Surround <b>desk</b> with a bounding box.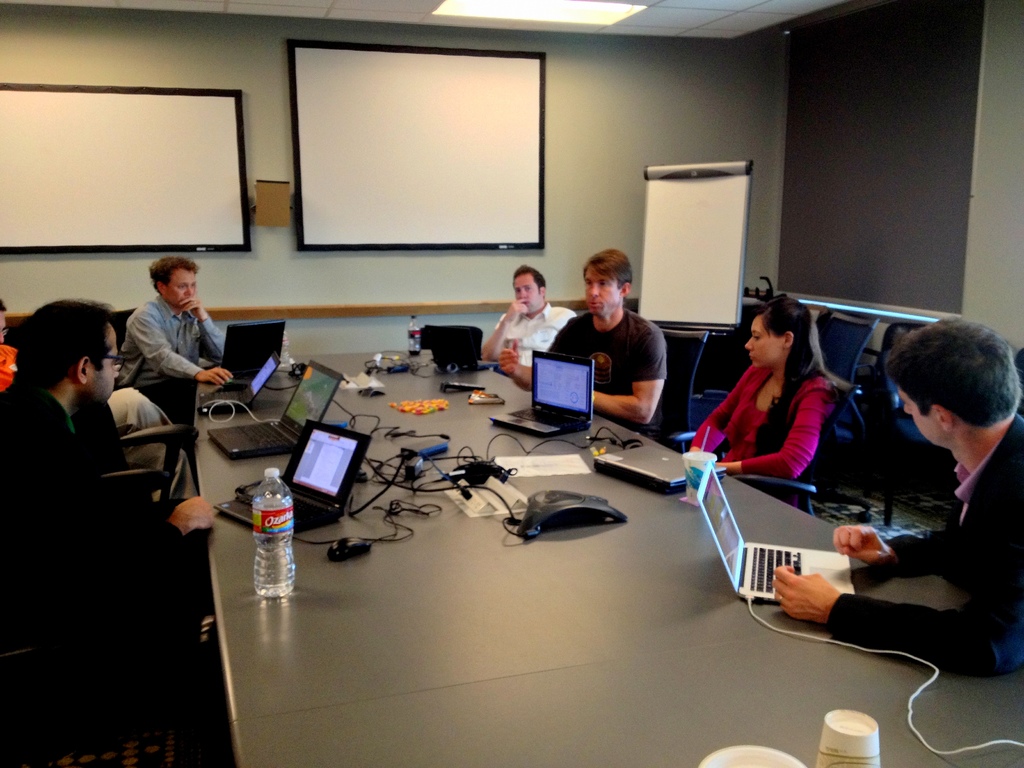
box(238, 355, 1019, 765).
